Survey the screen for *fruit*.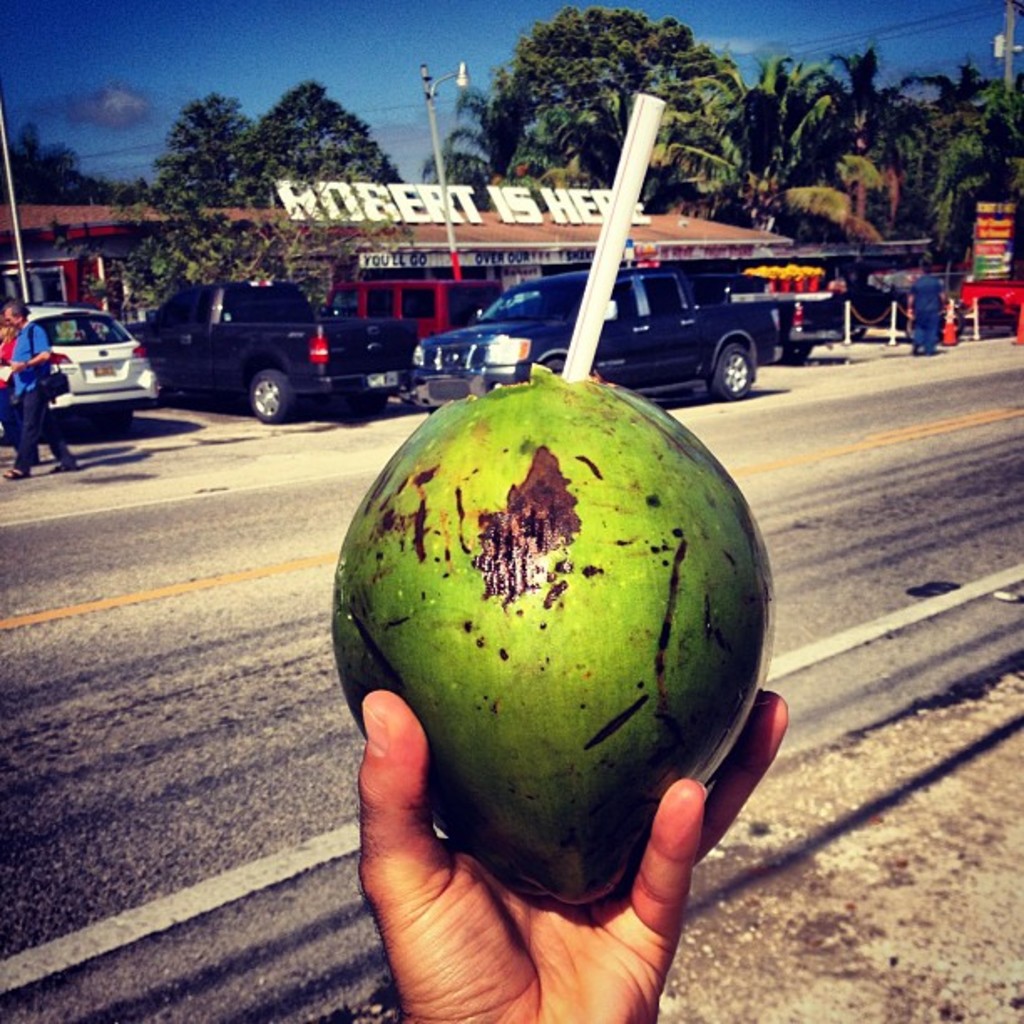
Survey found: x1=333 y1=358 x2=775 y2=905.
